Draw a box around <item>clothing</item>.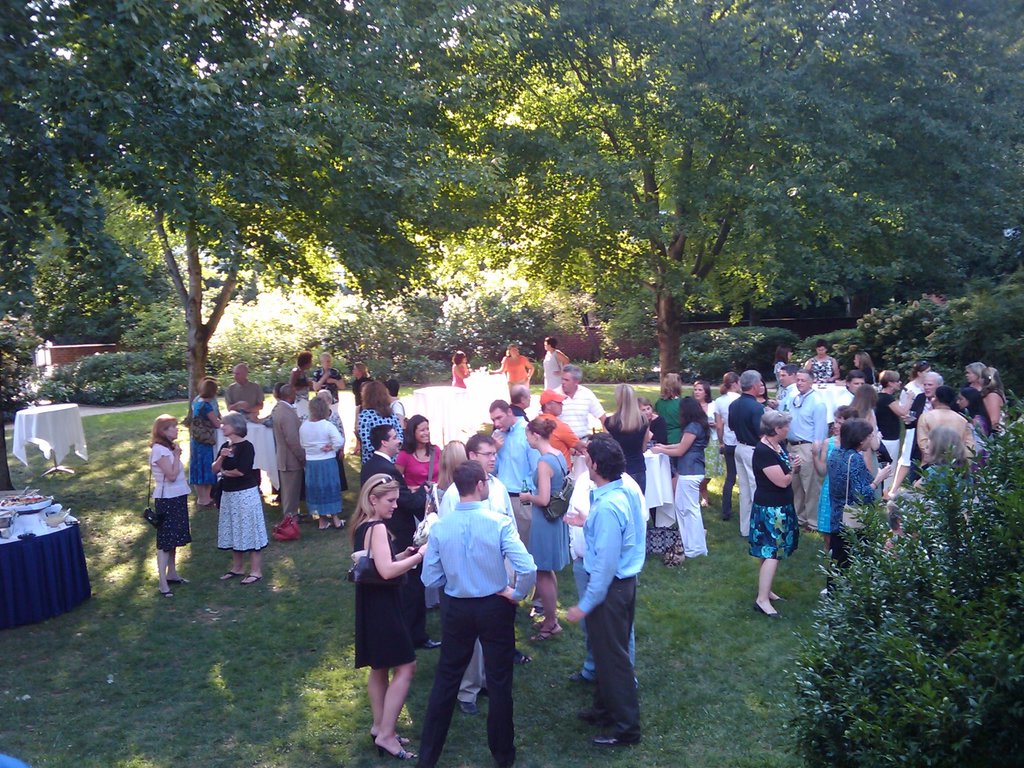
[x1=877, y1=396, x2=904, y2=485].
